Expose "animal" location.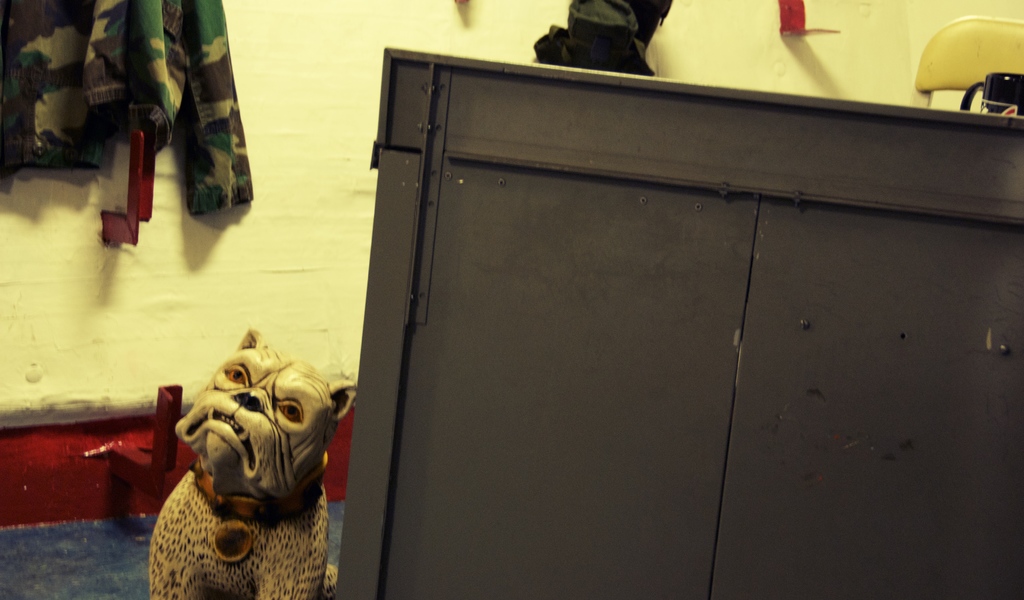
Exposed at Rect(148, 329, 361, 599).
